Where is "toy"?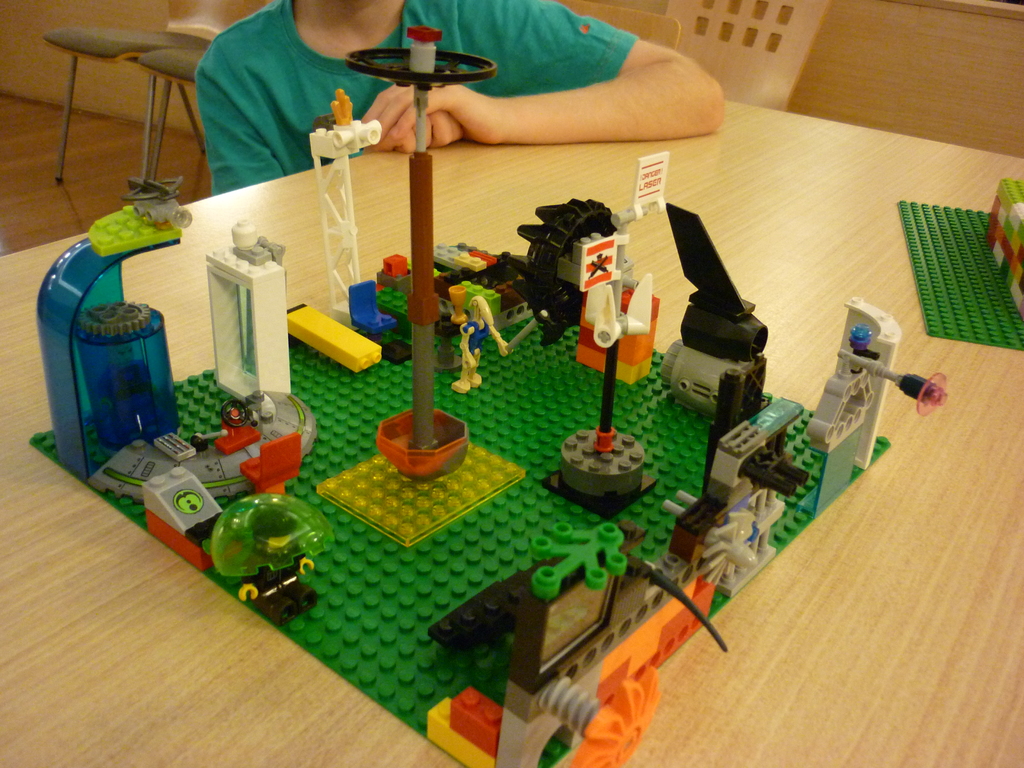
pyautogui.locateOnScreen(426, 235, 506, 405).
